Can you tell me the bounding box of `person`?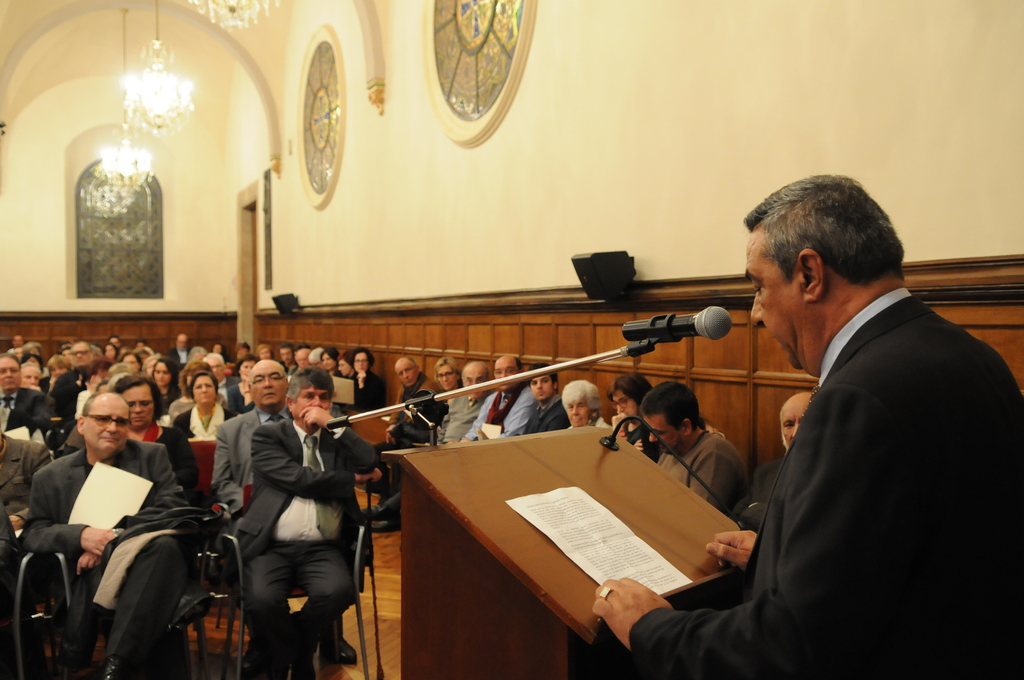
[333, 345, 380, 425].
